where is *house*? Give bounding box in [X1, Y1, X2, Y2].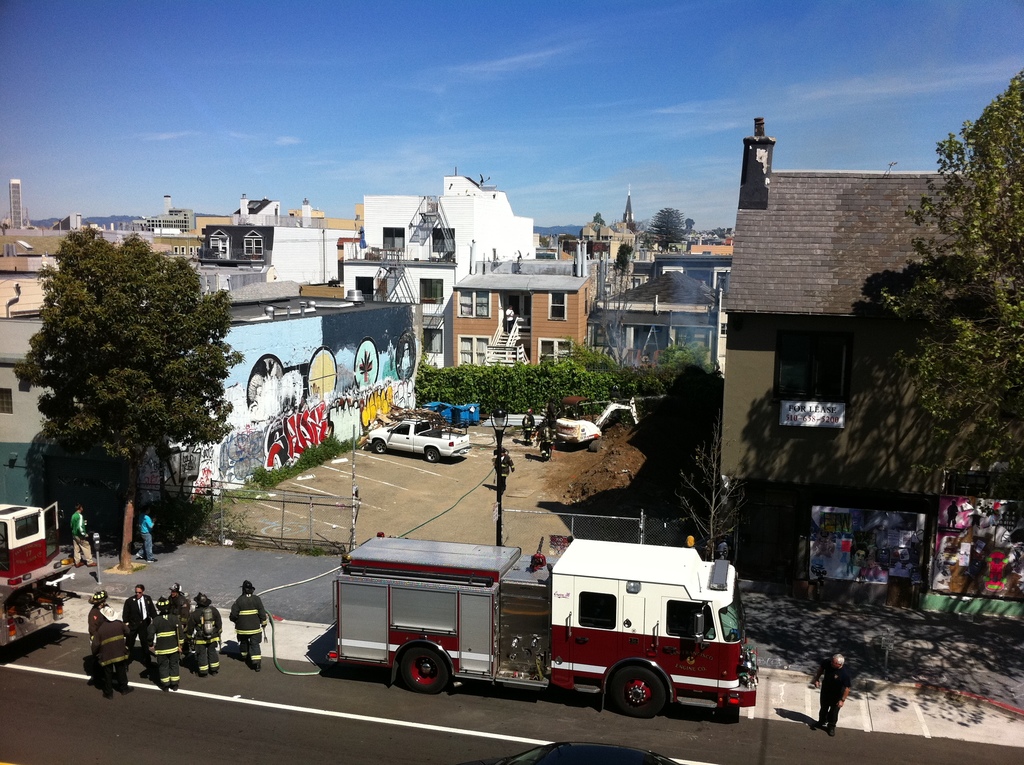
[453, 236, 604, 373].
